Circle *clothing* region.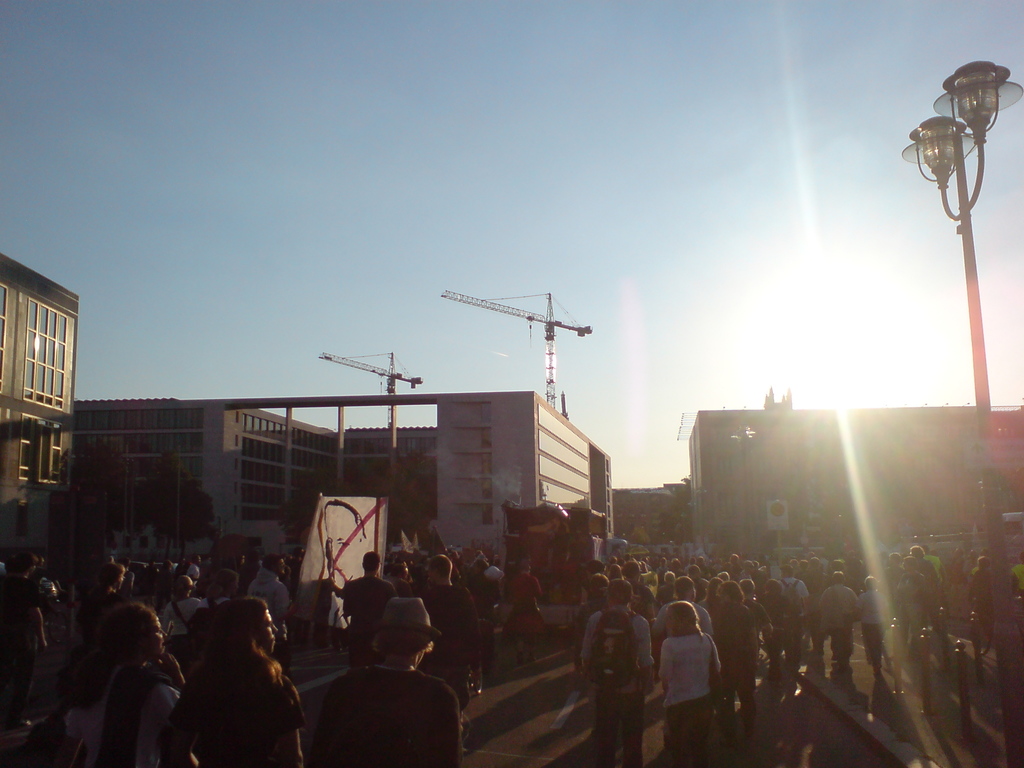
Region: [570,595,655,755].
